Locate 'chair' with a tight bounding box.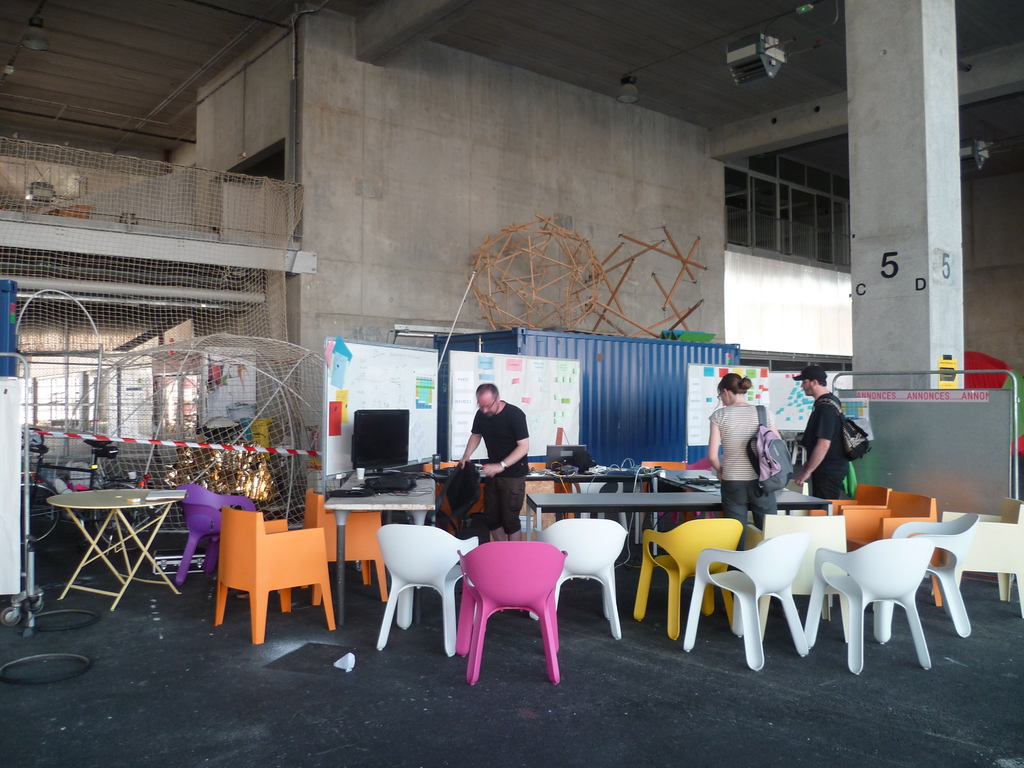
{"x1": 678, "y1": 529, "x2": 817, "y2": 679}.
